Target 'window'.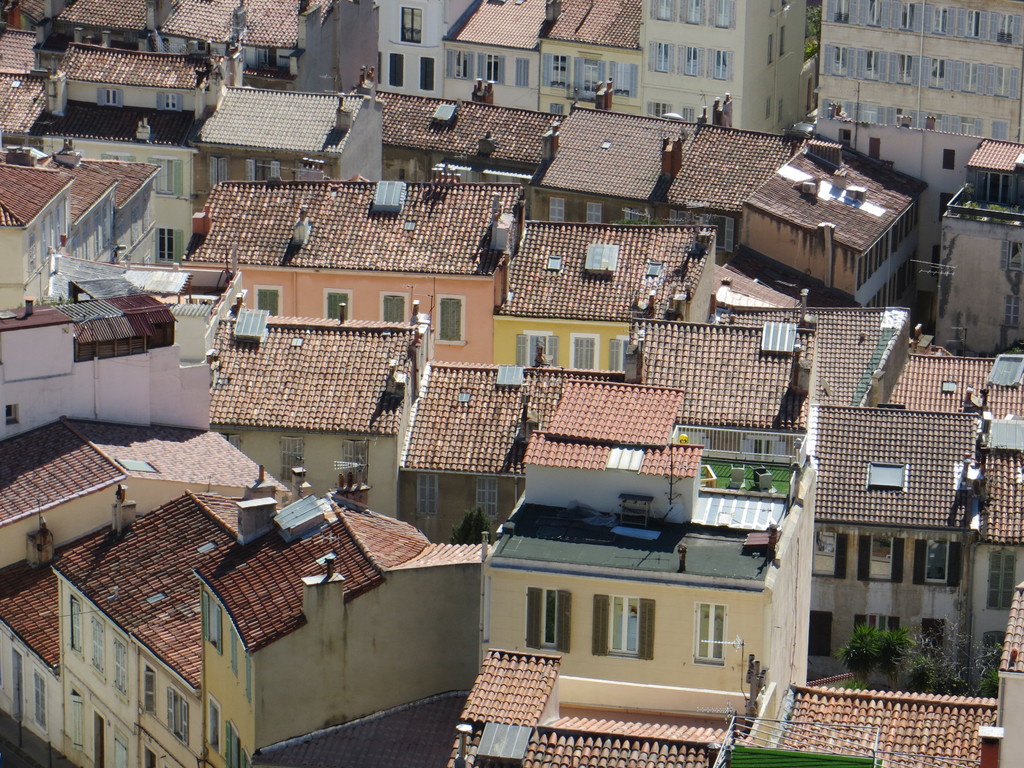
Target region: [207, 696, 226, 754].
